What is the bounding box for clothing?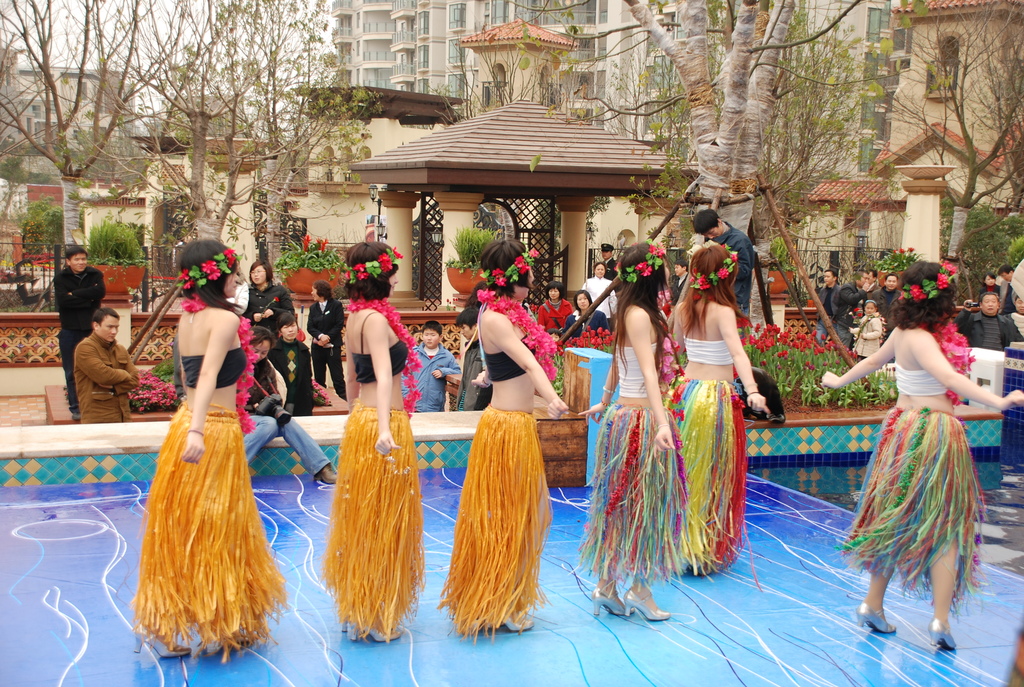
<region>813, 272, 850, 336</region>.
